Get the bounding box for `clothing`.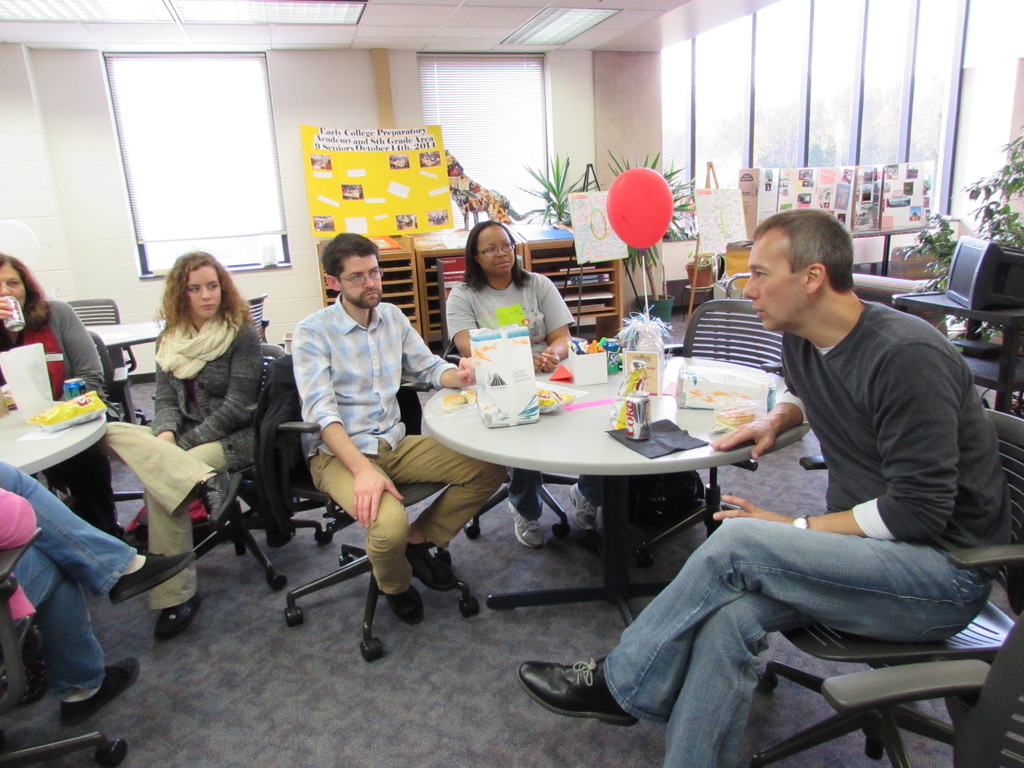
252 360 306 552.
